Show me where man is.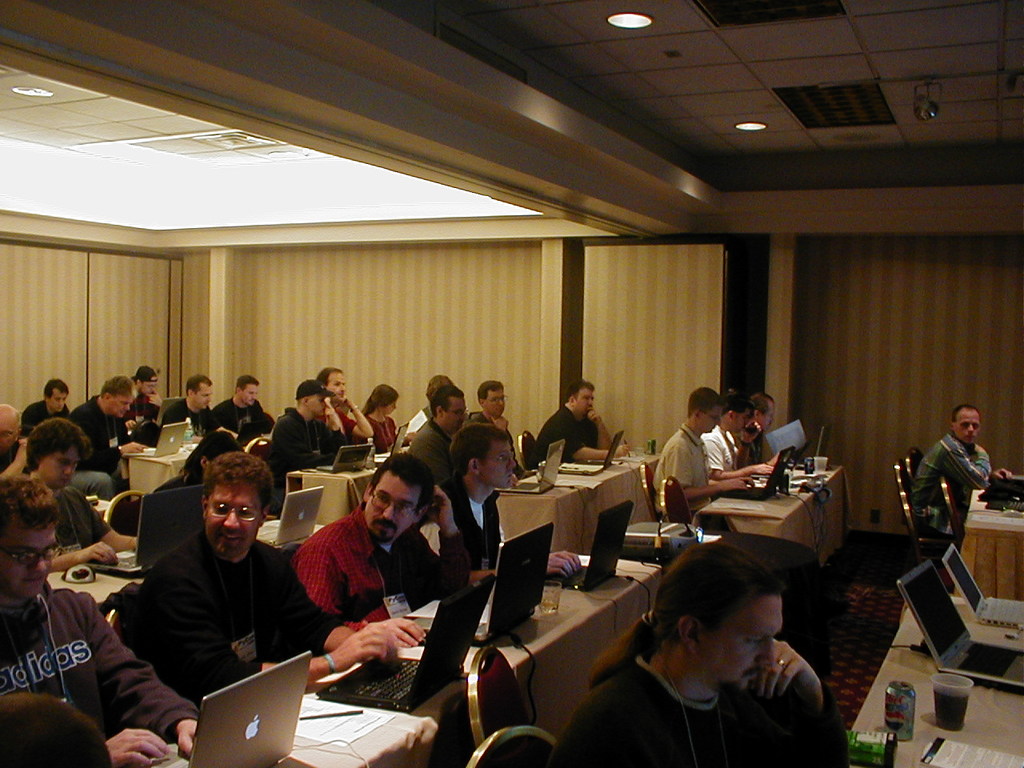
man is at x1=700, y1=389, x2=777, y2=482.
